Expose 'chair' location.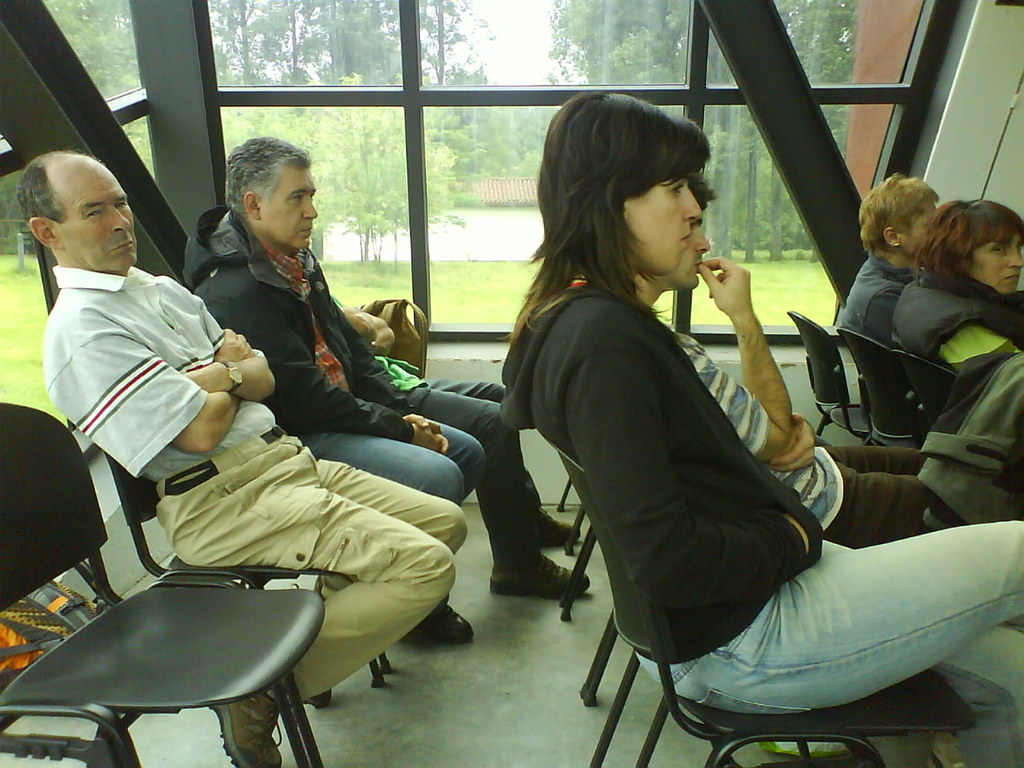
Exposed at left=783, top=307, right=867, bottom=443.
